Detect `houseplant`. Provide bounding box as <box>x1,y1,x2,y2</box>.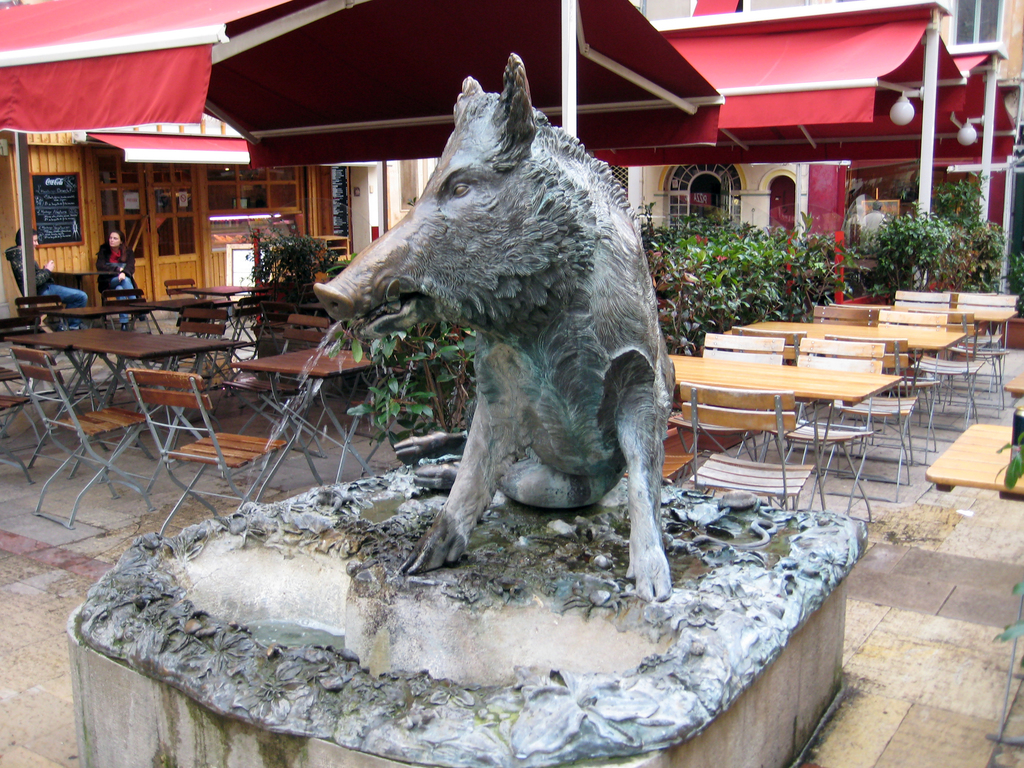
<box>240,227,343,330</box>.
